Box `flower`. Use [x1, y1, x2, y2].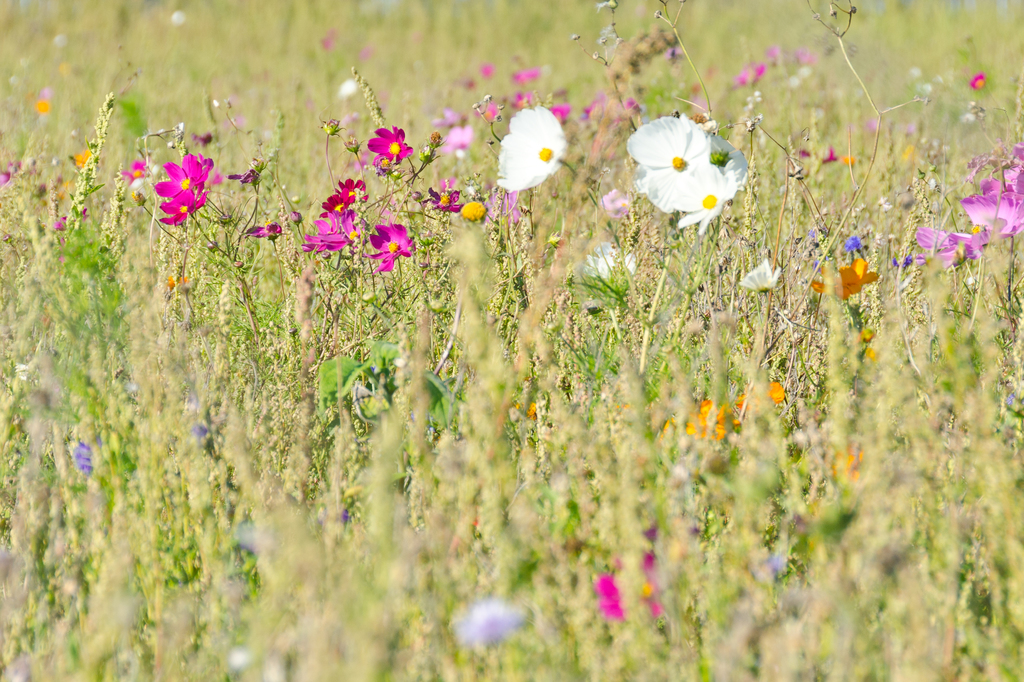
[988, 138, 1023, 182].
